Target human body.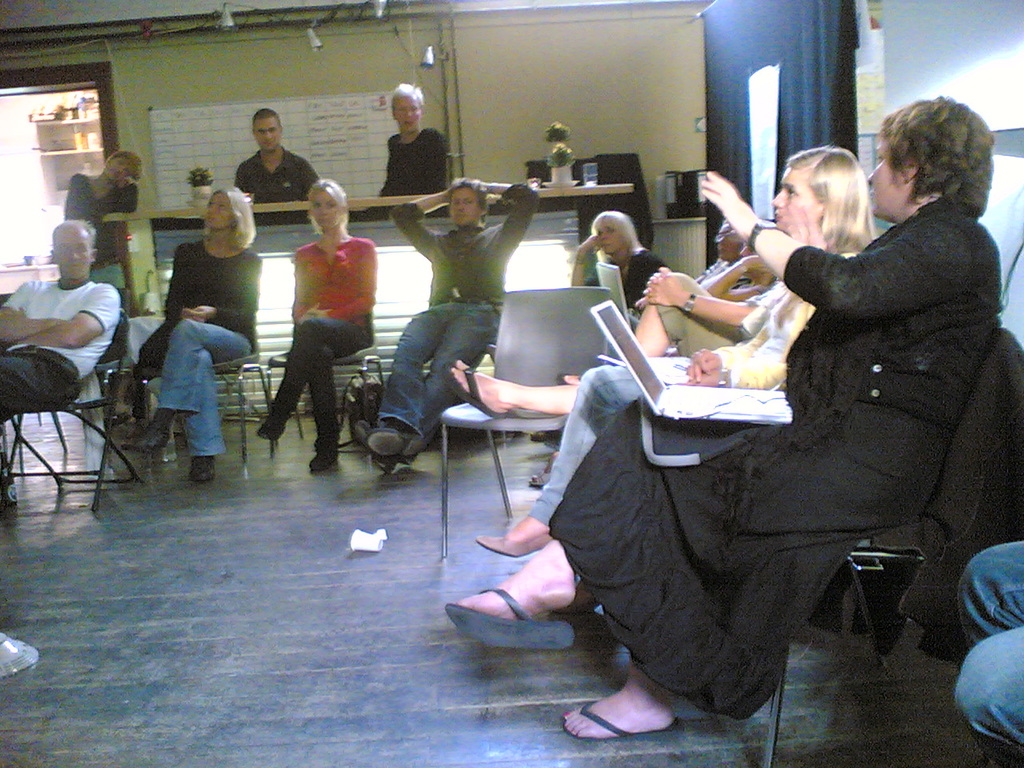
Target region: (left=256, top=182, right=379, bottom=458).
